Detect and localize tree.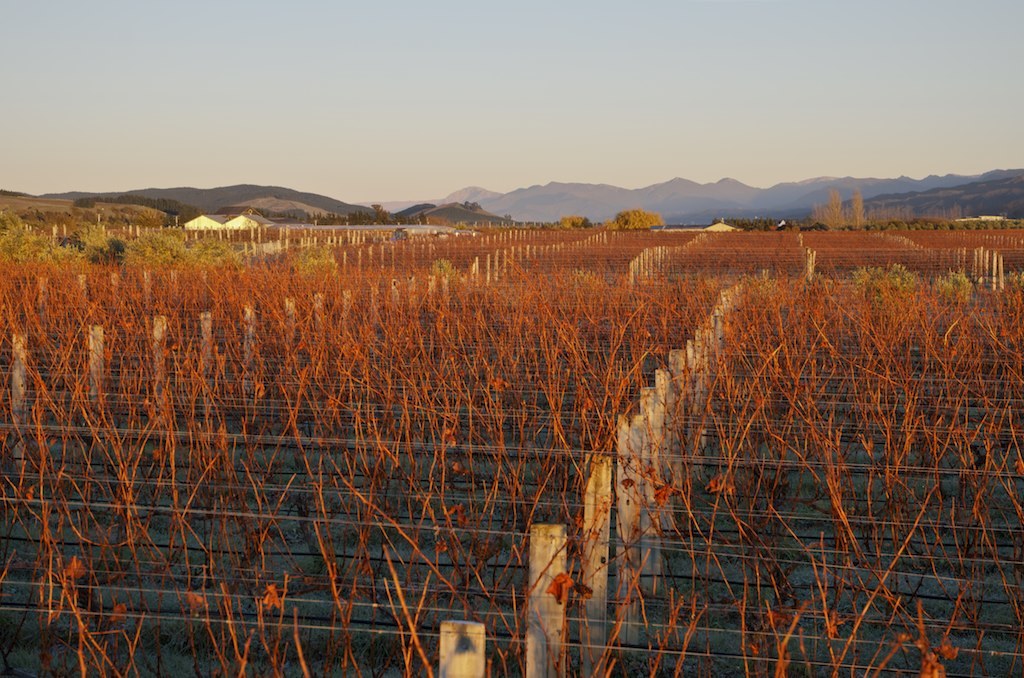
Localized at <bbox>611, 209, 652, 226</bbox>.
